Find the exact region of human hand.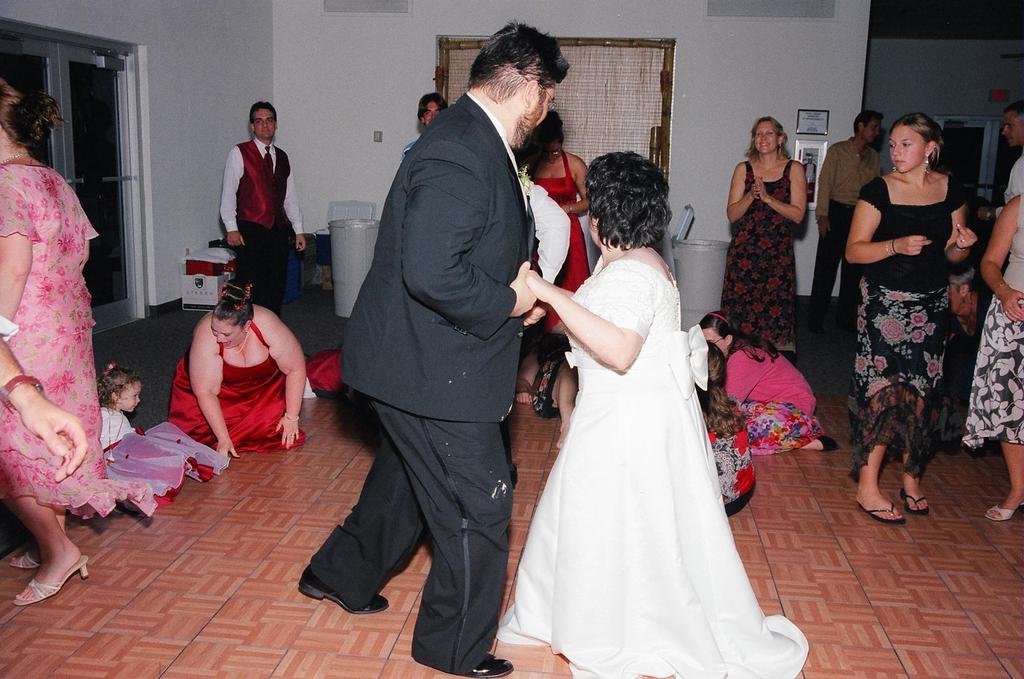
Exact region: crop(294, 233, 308, 254).
